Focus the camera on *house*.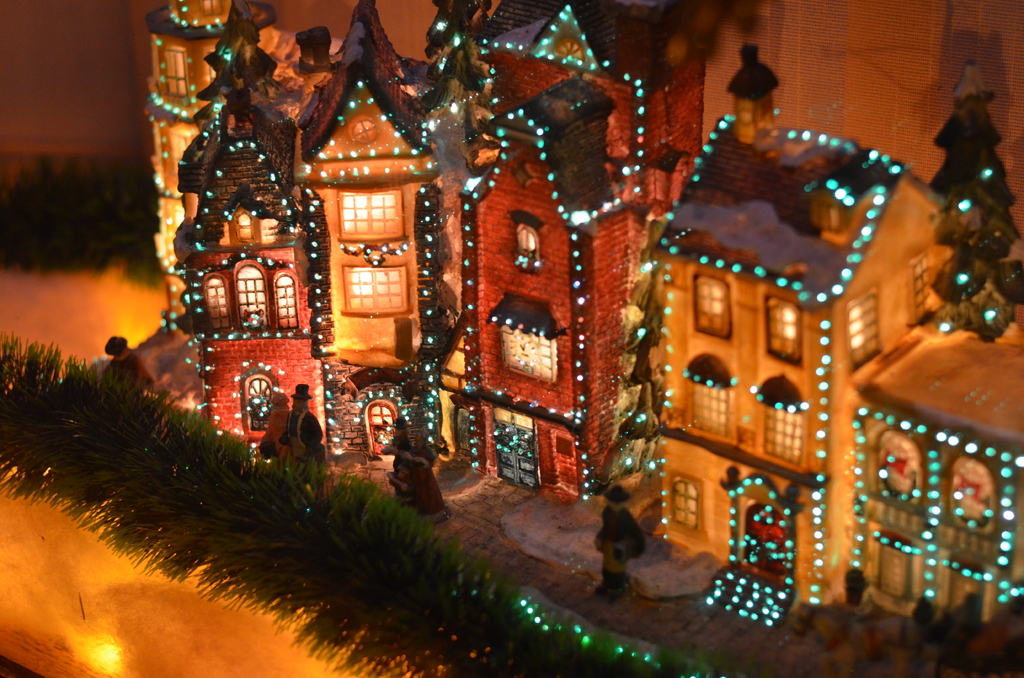
Focus region: [648,38,979,608].
